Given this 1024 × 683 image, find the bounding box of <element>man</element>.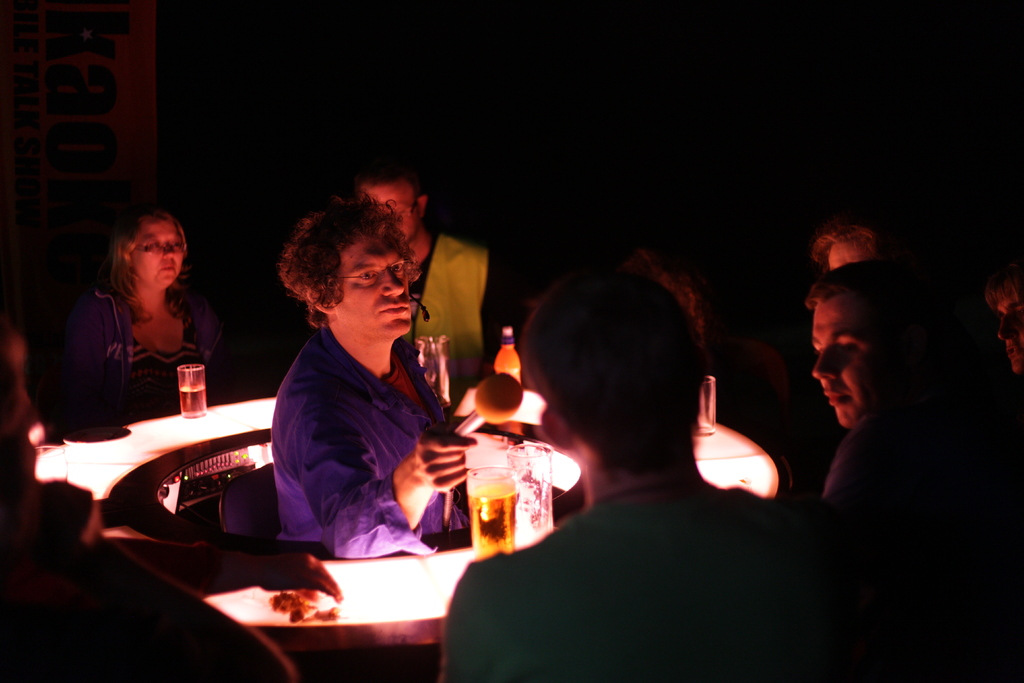
<bbox>443, 251, 815, 682</bbox>.
